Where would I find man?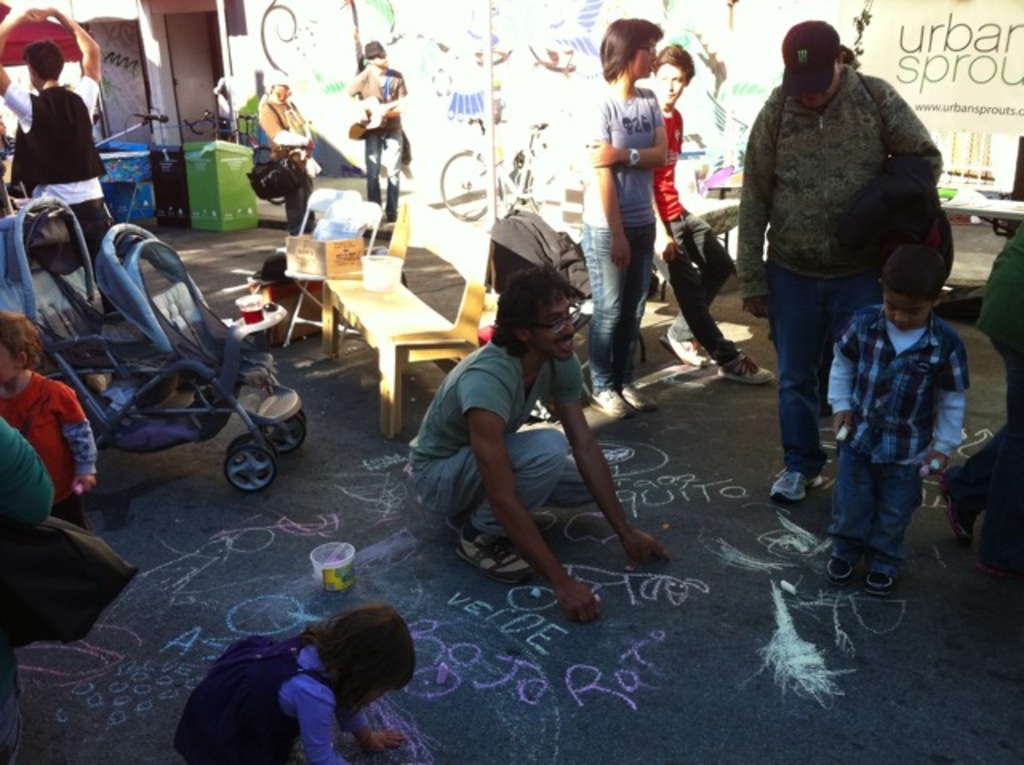
At region(406, 262, 672, 613).
